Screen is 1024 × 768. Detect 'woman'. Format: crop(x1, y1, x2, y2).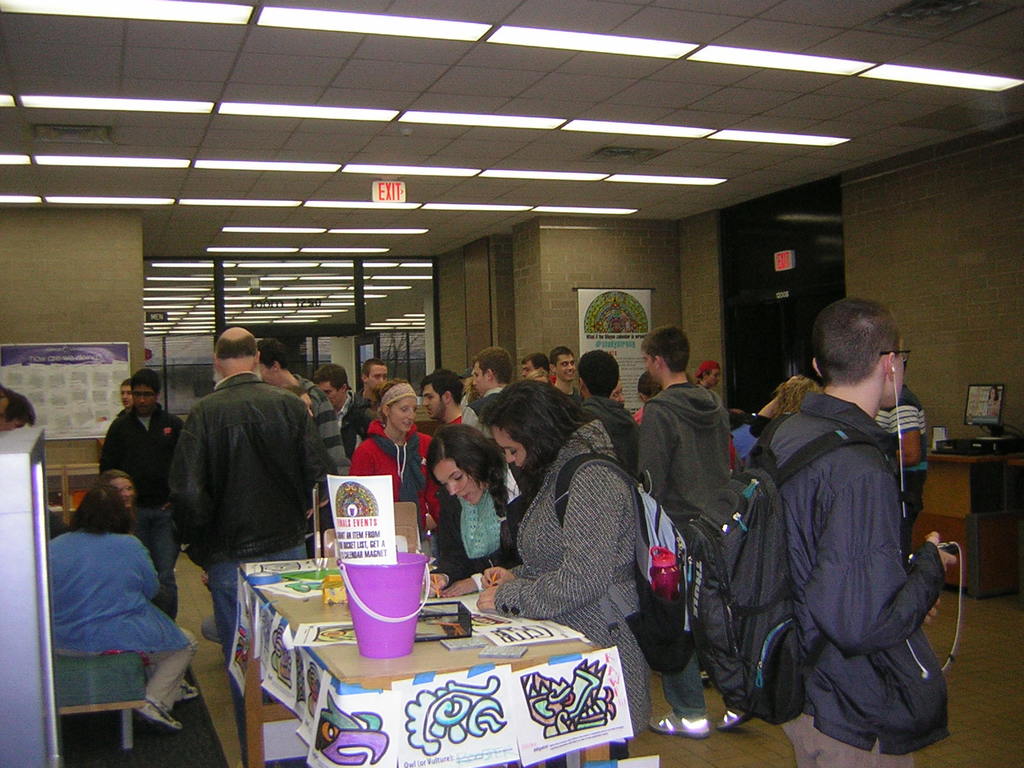
crop(100, 468, 181, 621).
